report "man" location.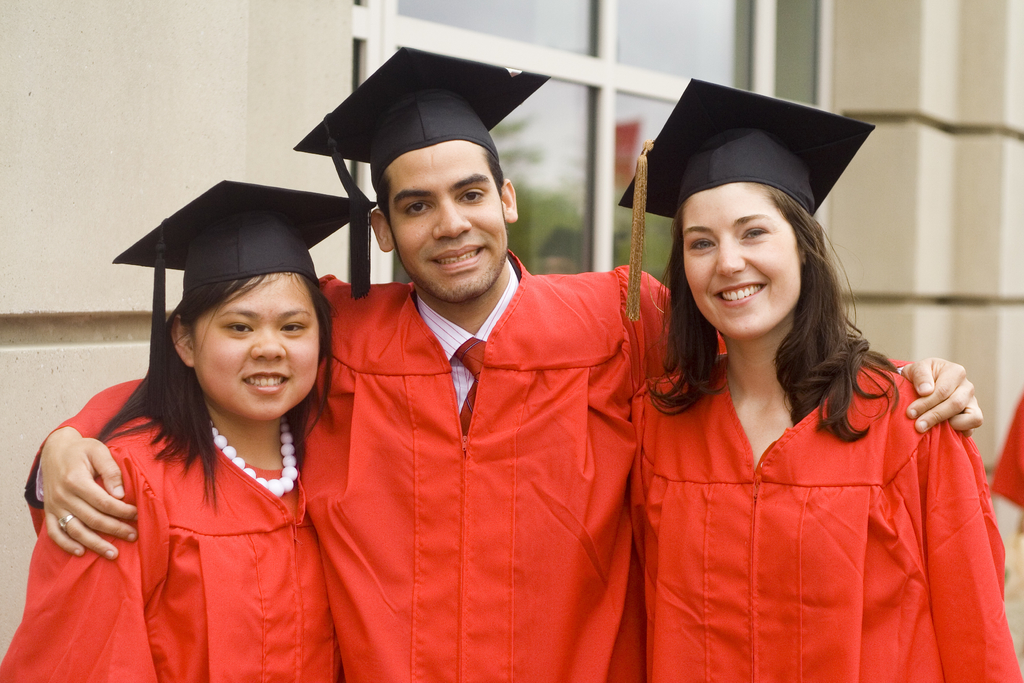
Report: x1=20 y1=46 x2=987 y2=682.
